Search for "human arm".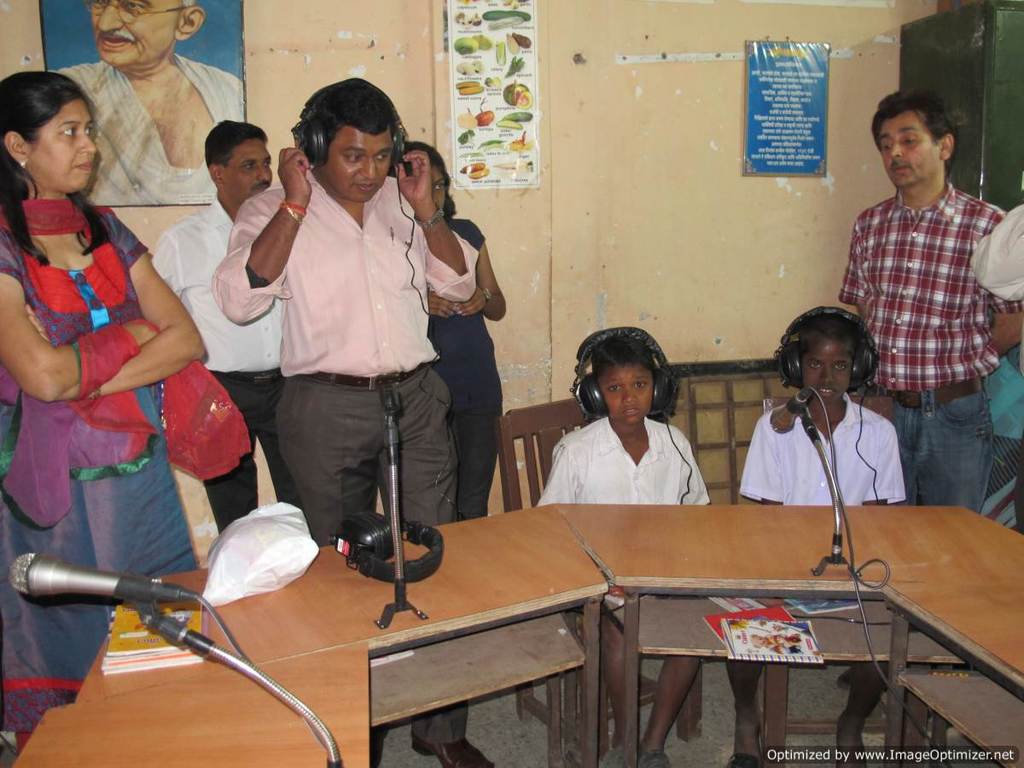
Found at 964 203 1021 302.
